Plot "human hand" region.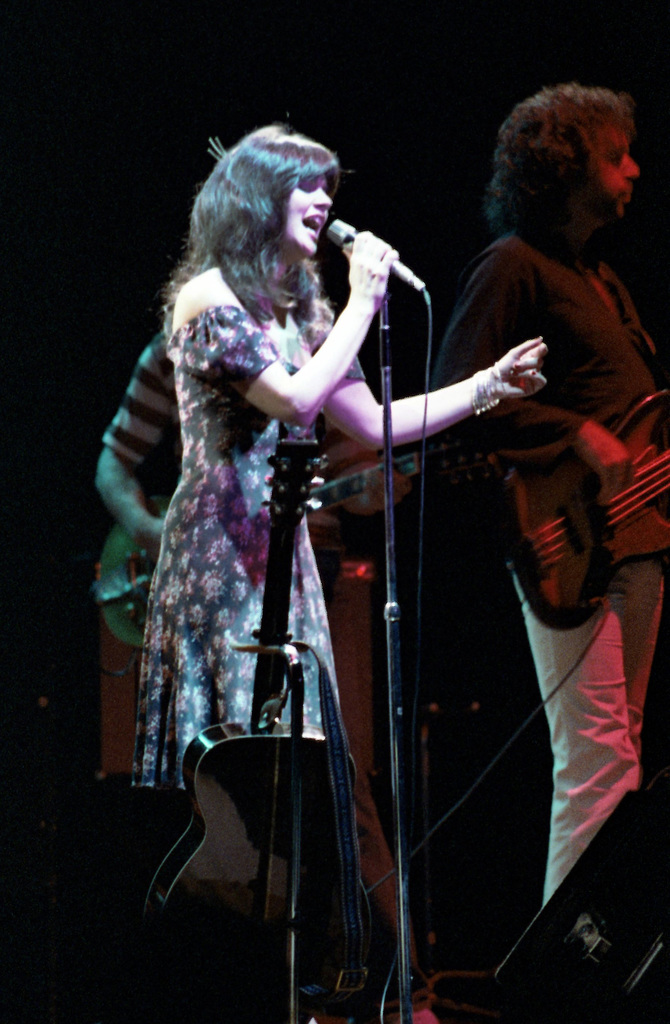
Plotted at pyautogui.locateOnScreen(486, 328, 549, 405).
